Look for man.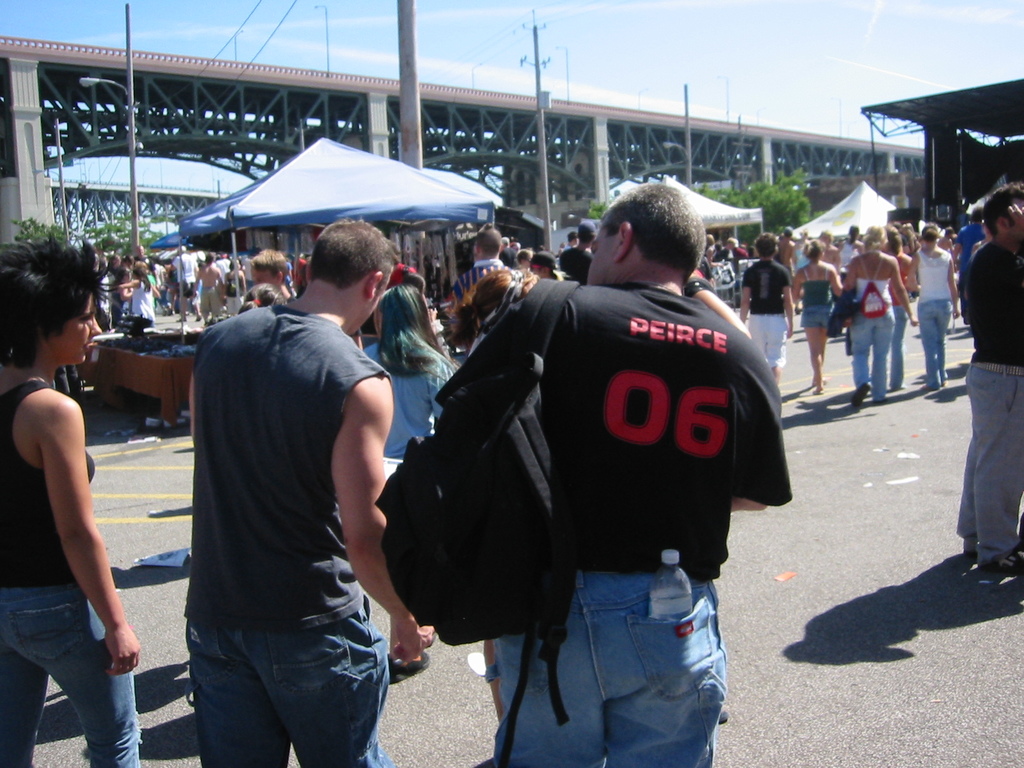
Found: bbox=(959, 177, 1023, 574).
